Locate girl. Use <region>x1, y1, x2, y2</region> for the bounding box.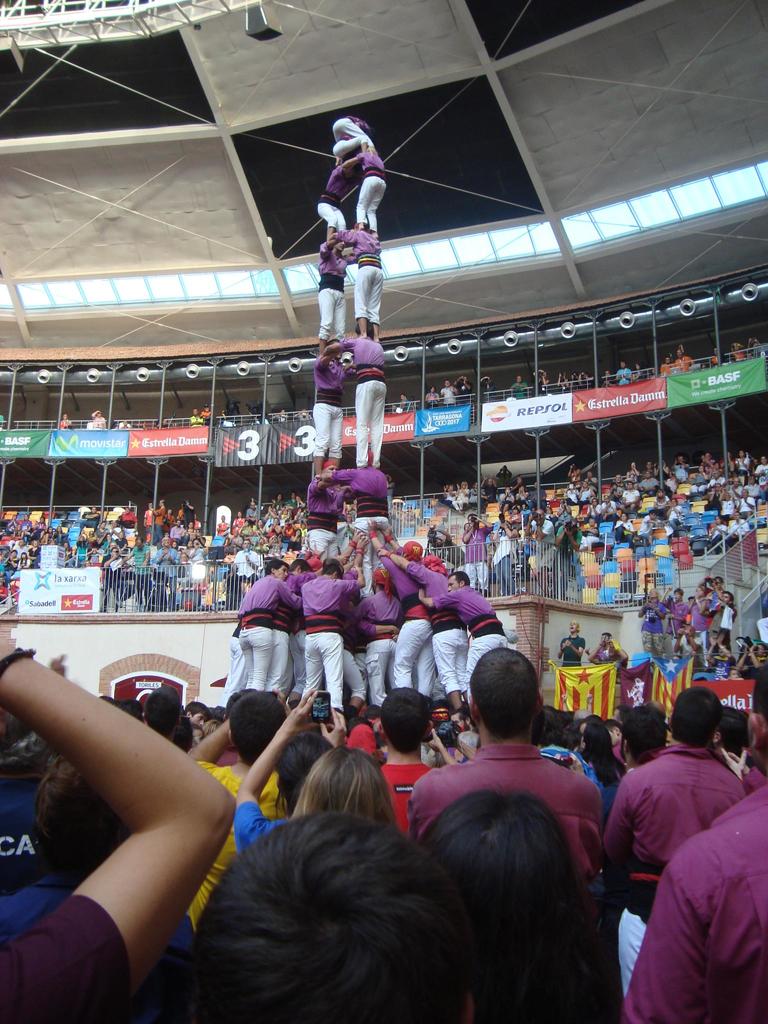
<region>236, 689, 391, 851</region>.
